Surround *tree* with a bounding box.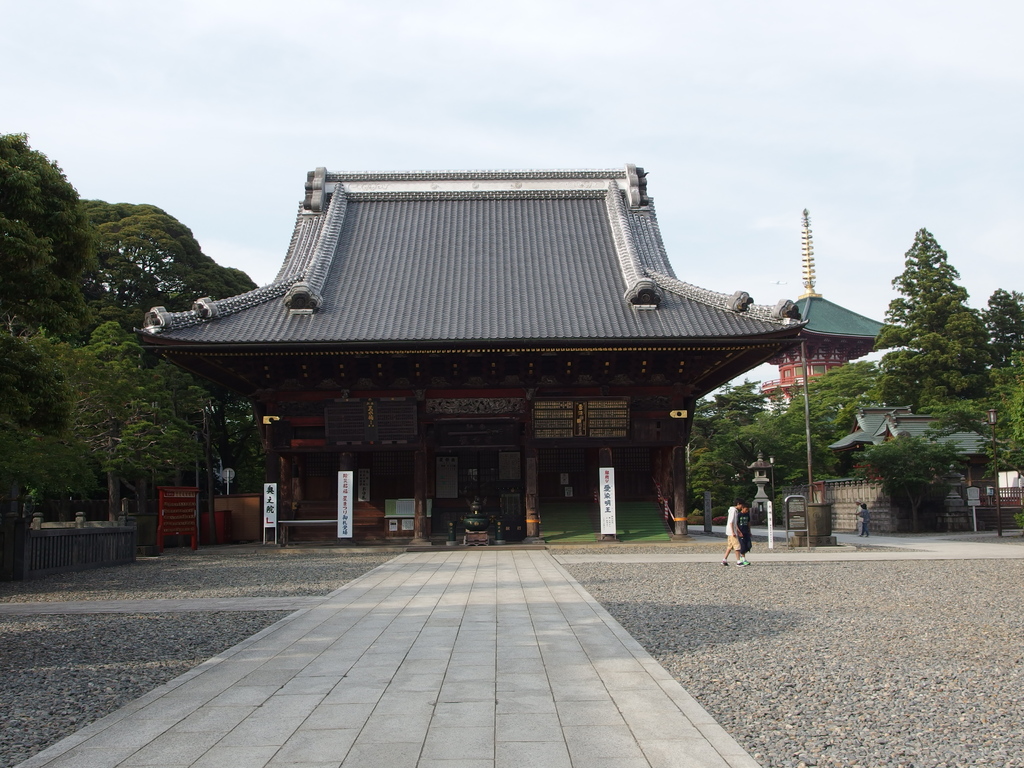
{"left": 88, "top": 196, "right": 262, "bottom": 337}.
